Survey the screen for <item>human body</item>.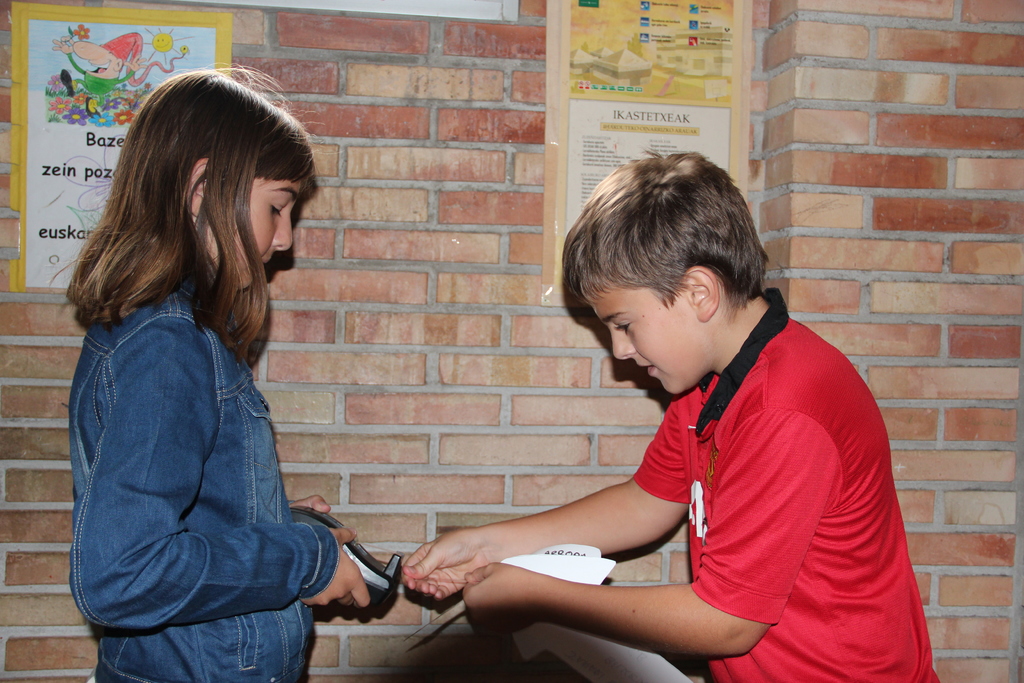
Survey found: locate(64, 63, 372, 682).
